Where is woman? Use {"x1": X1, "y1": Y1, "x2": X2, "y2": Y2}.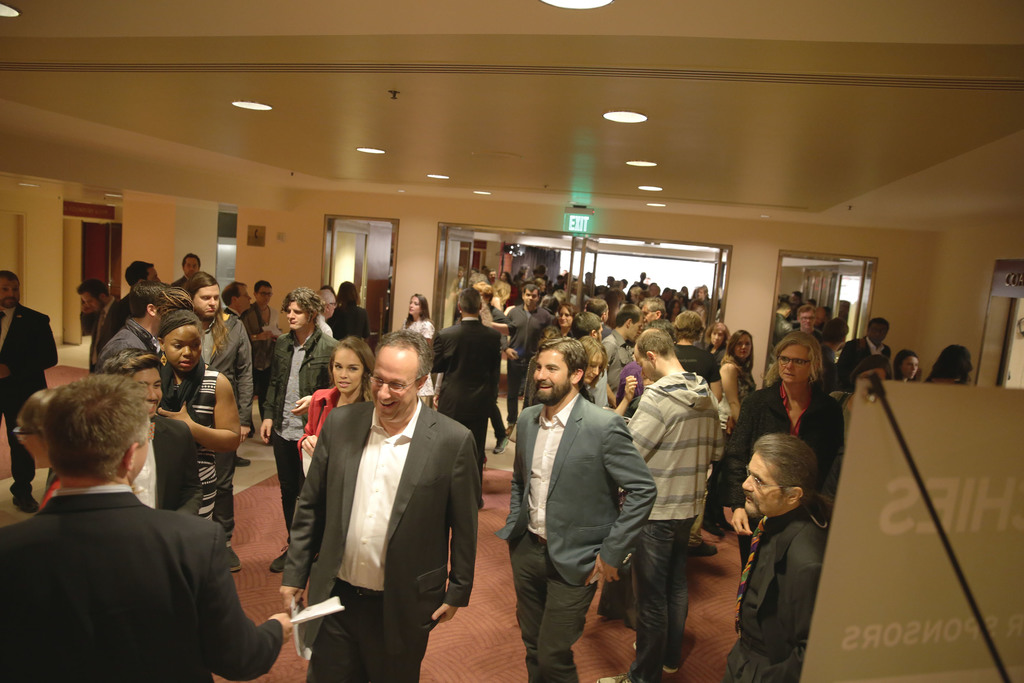
{"x1": 405, "y1": 292, "x2": 436, "y2": 403}.
